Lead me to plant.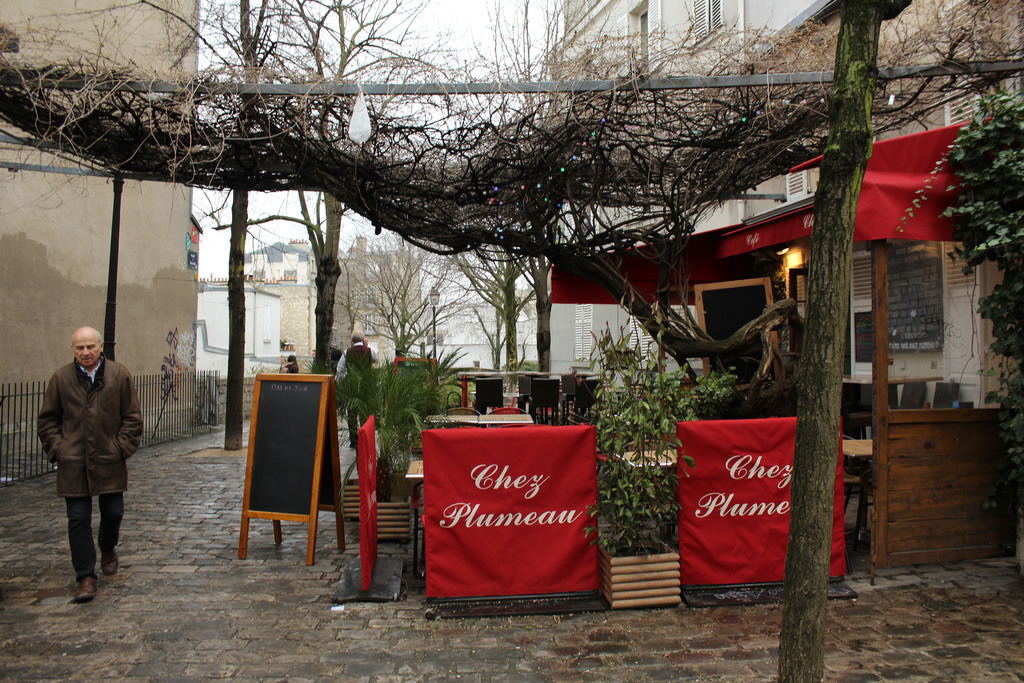
Lead to locate(903, 63, 1020, 565).
